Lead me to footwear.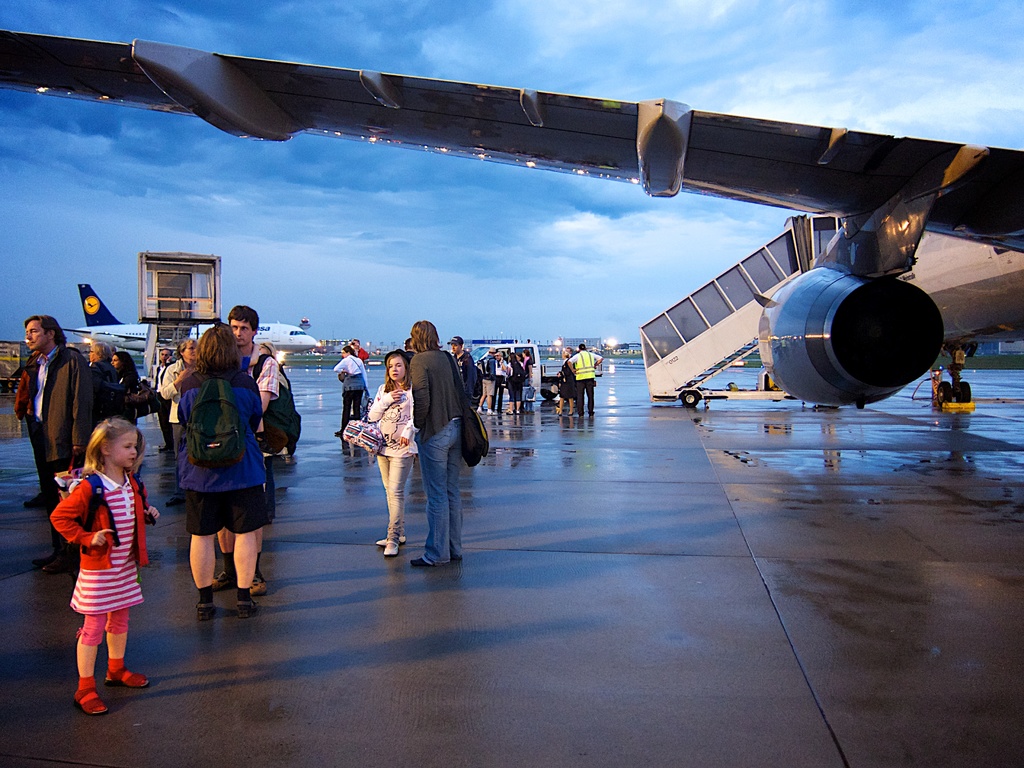
Lead to 77, 680, 108, 714.
